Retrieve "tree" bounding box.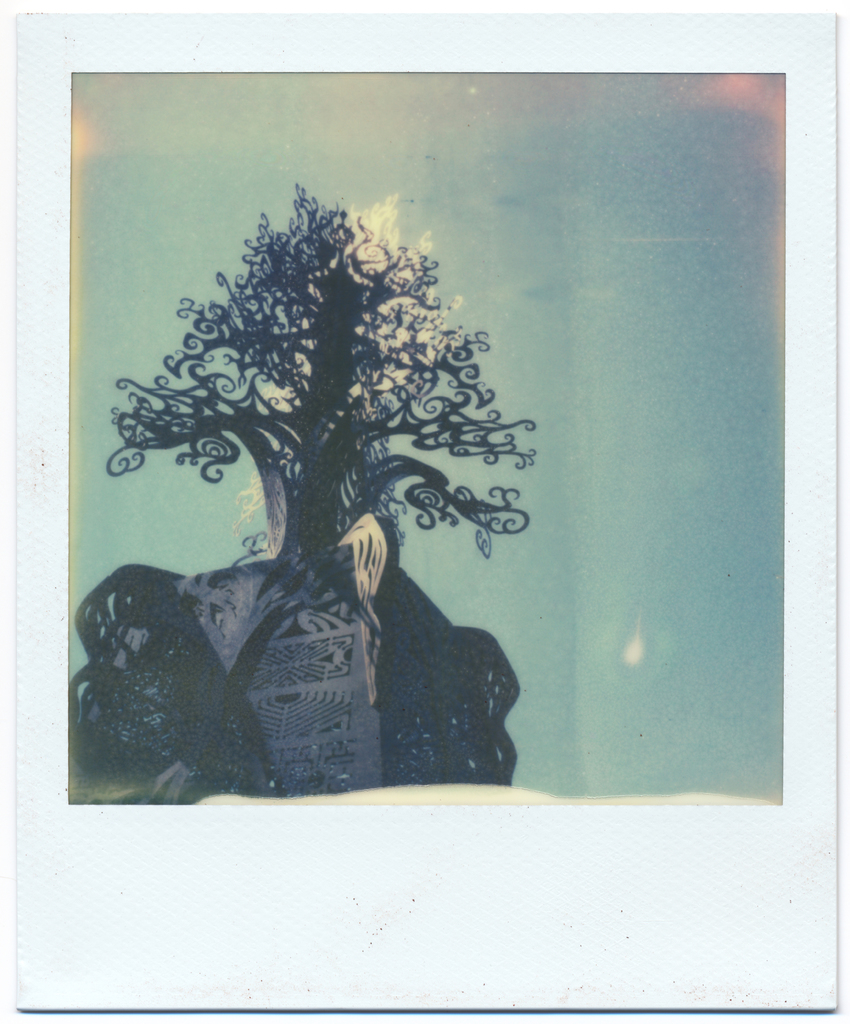
Bounding box: 108 187 536 806.
